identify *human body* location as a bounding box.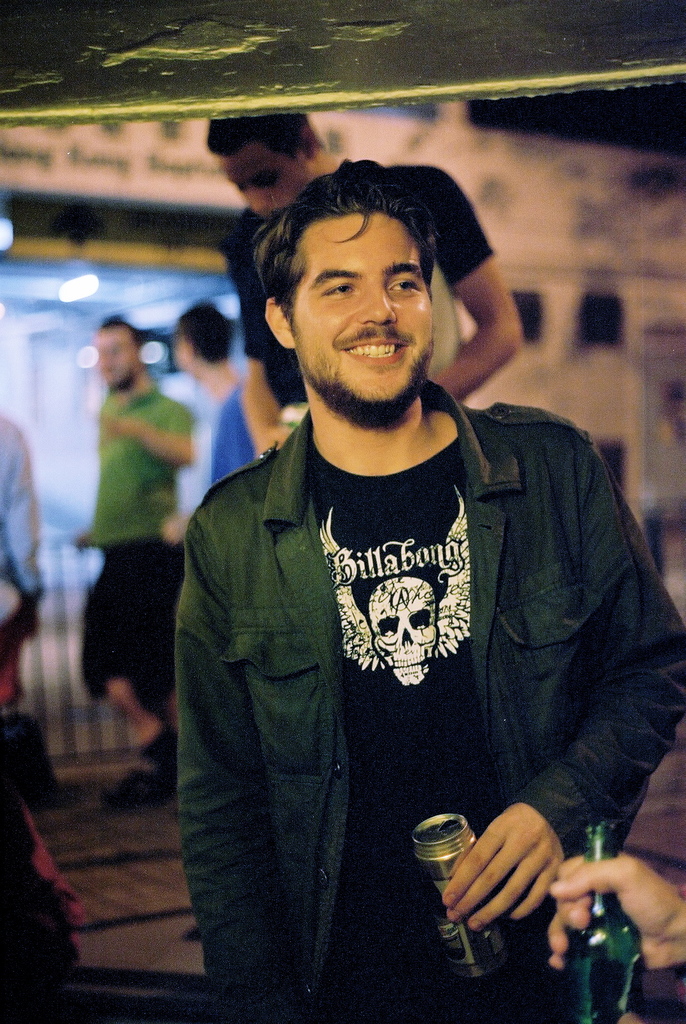
detection(539, 337, 676, 522).
